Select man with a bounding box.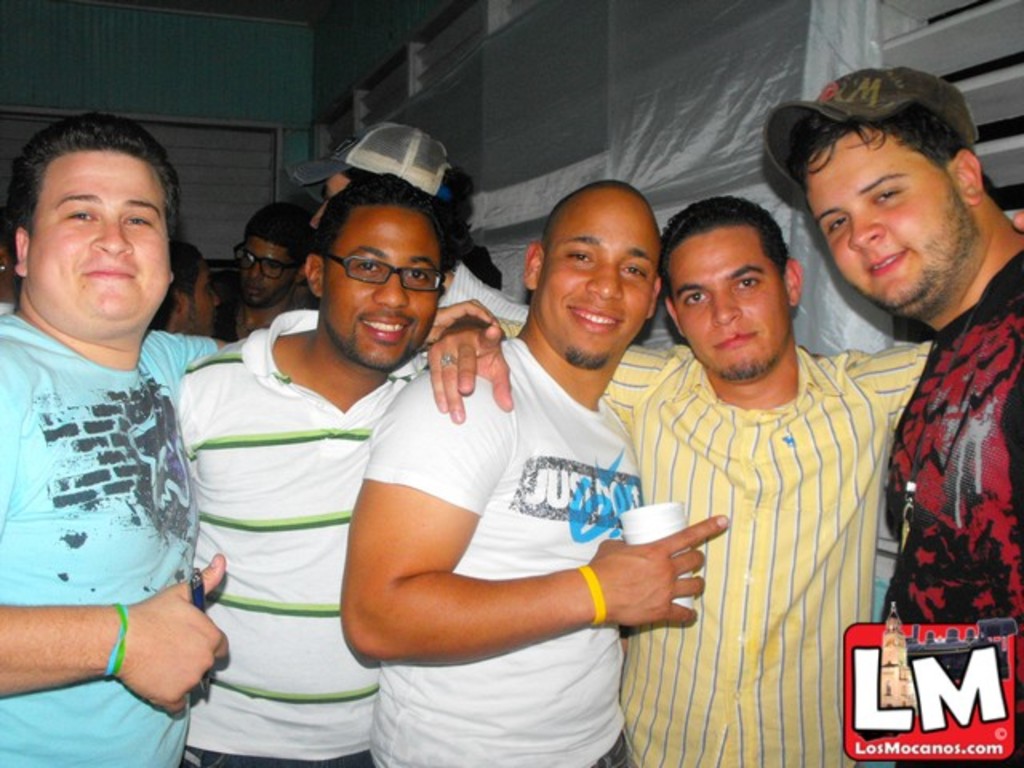
<box>0,114,246,728</box>.
